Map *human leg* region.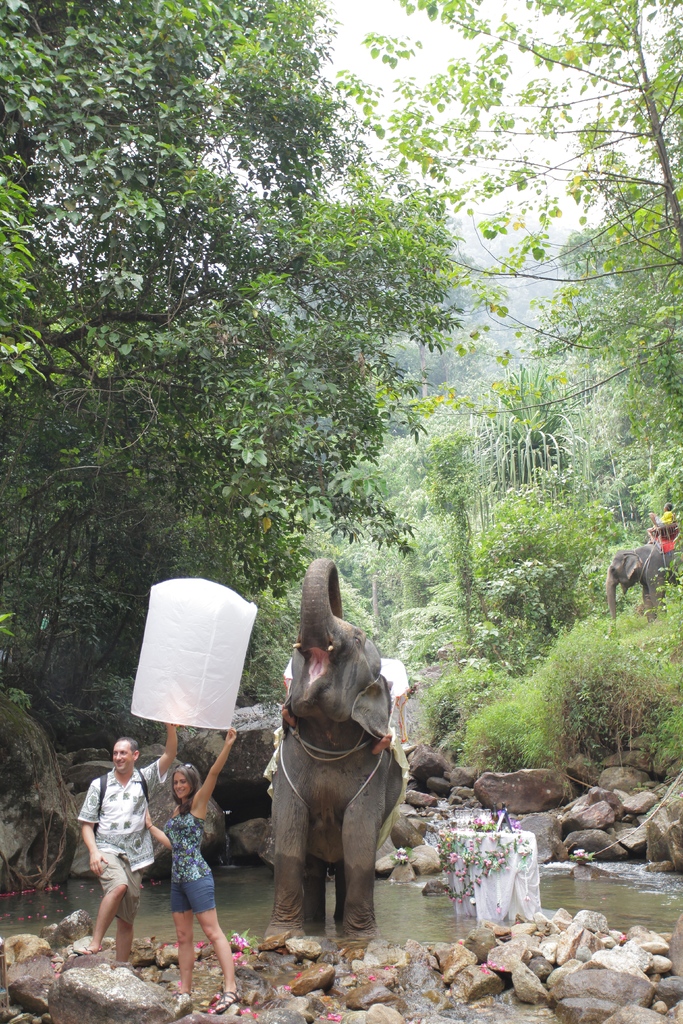
Mapped to box(115, 837, 139, 962).
